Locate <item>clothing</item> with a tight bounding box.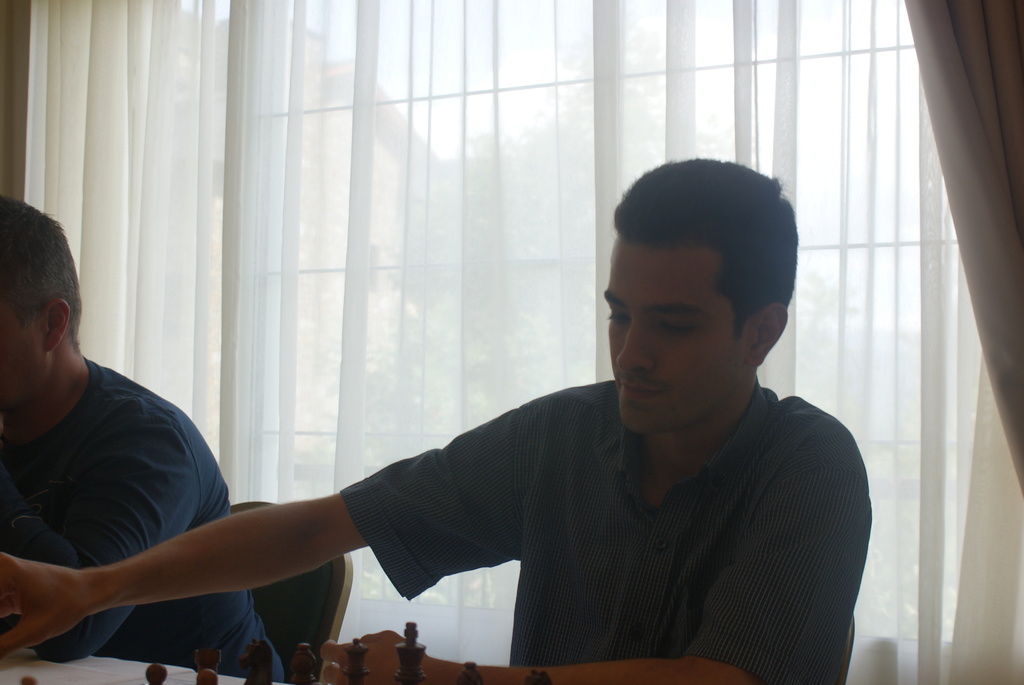
2:352:291:684.
